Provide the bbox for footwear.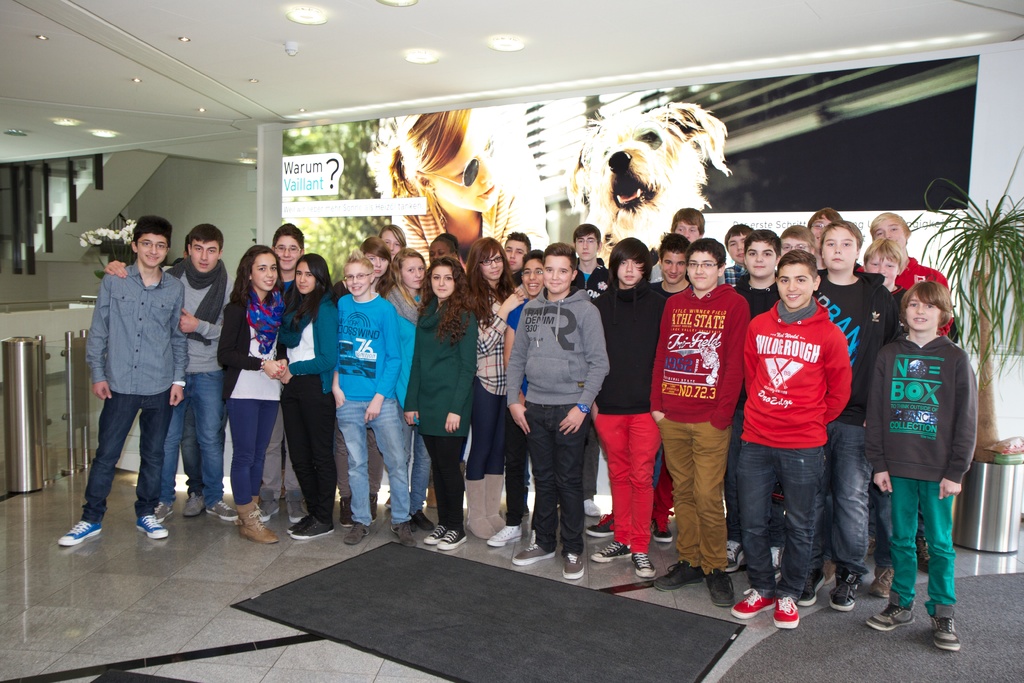
{"x1": 206, "y1": 496, "x2": 239, "y2": 521}.
